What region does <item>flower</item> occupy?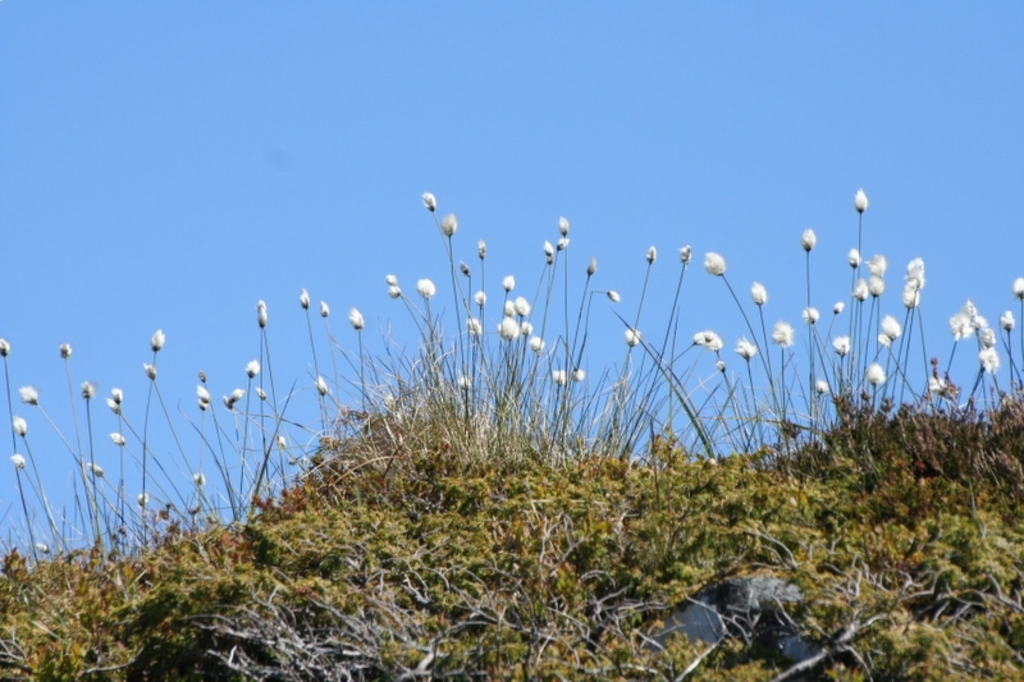
873 275 882 293.
